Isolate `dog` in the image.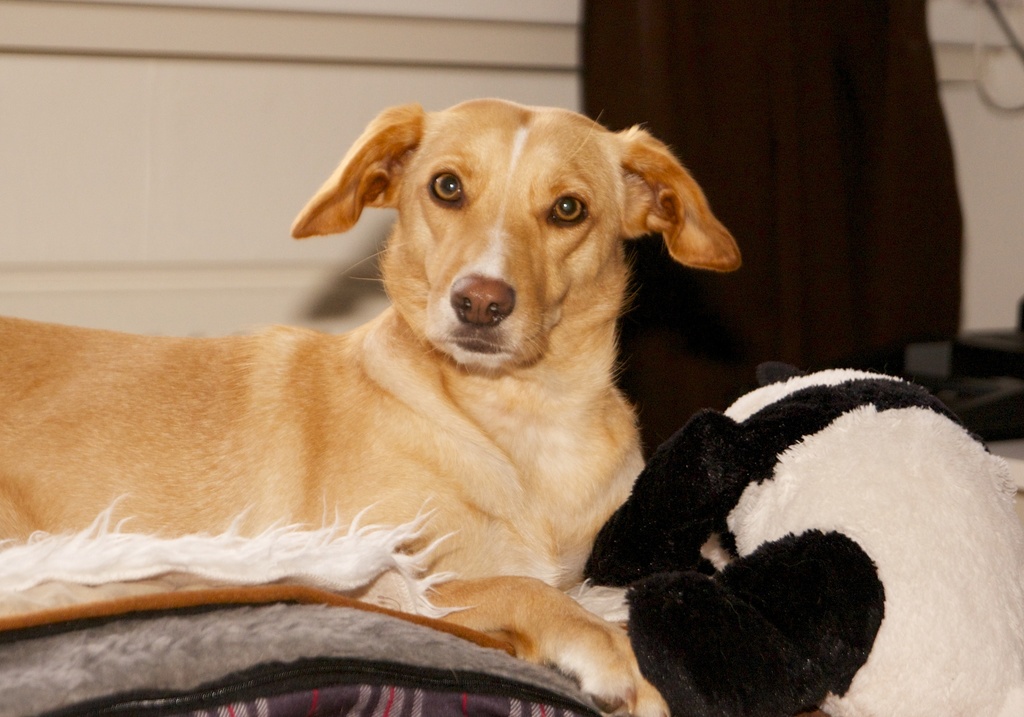
Isolated region: (0, 98, 744, 716).
